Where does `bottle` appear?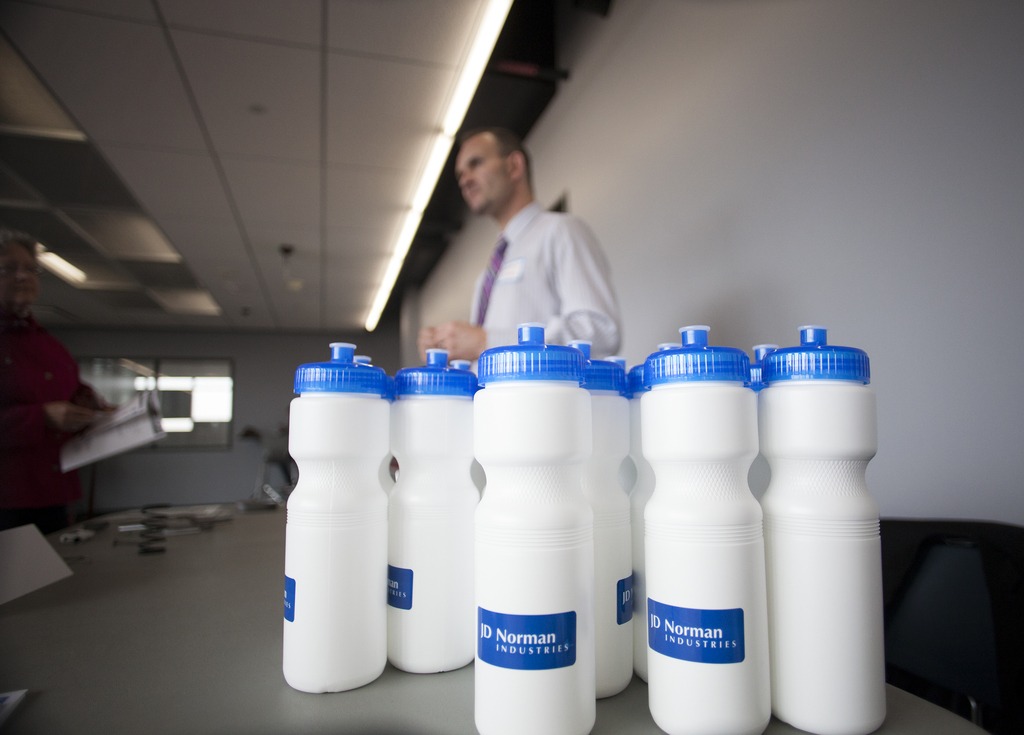
Appears at pyautogui.locateOnScreen(729, 312, 893, 734).
